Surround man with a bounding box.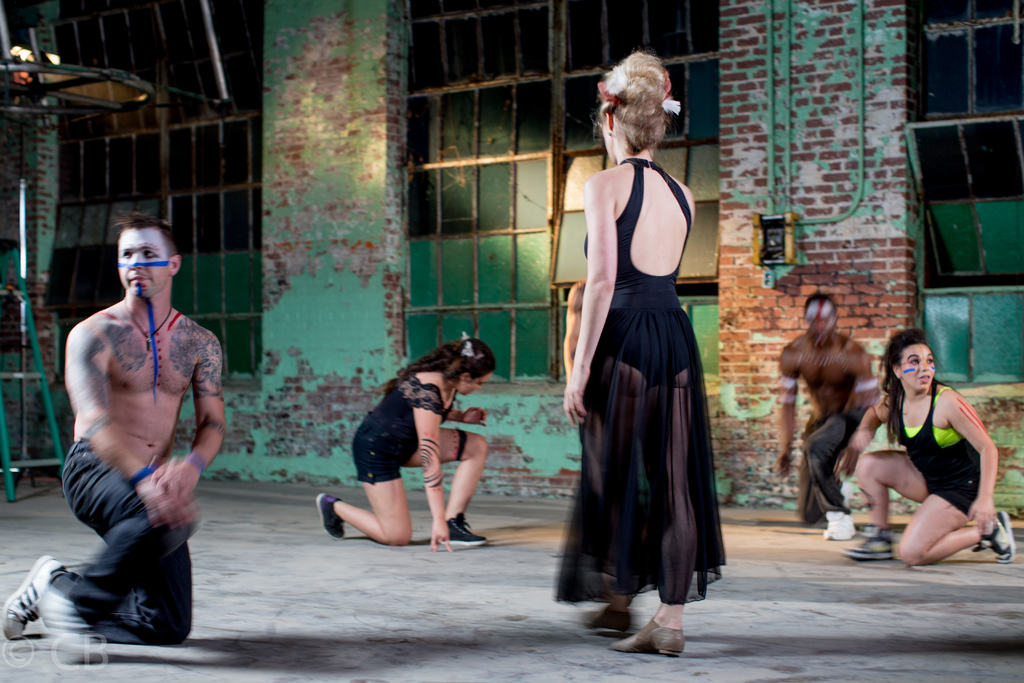
left=43, top=214, right=225, bottom=666.
